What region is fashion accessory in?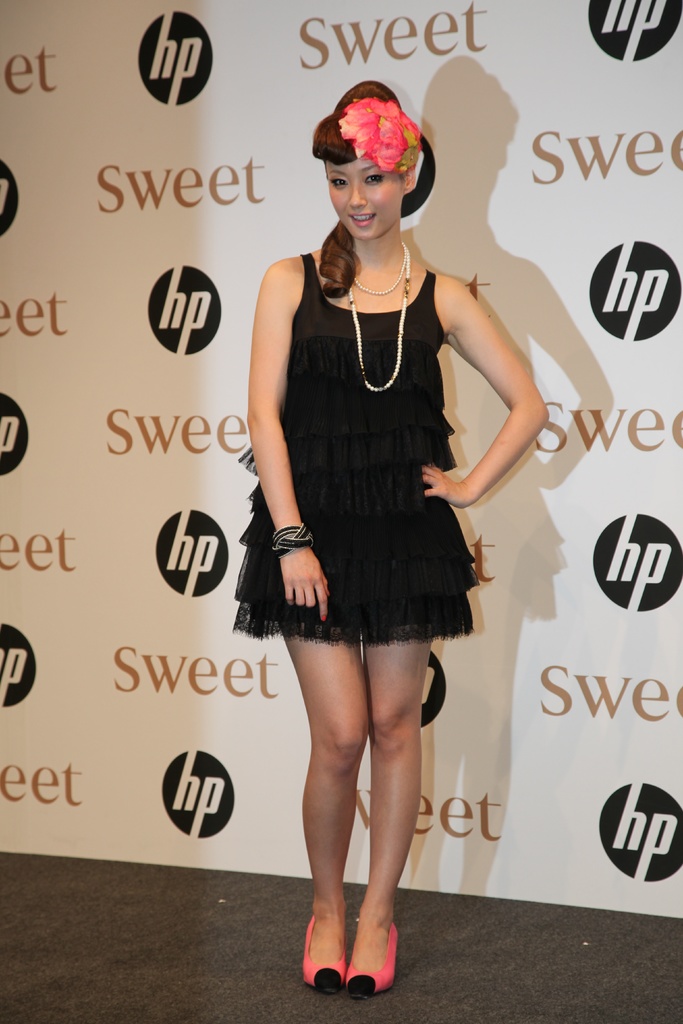
350:230:405:400.
